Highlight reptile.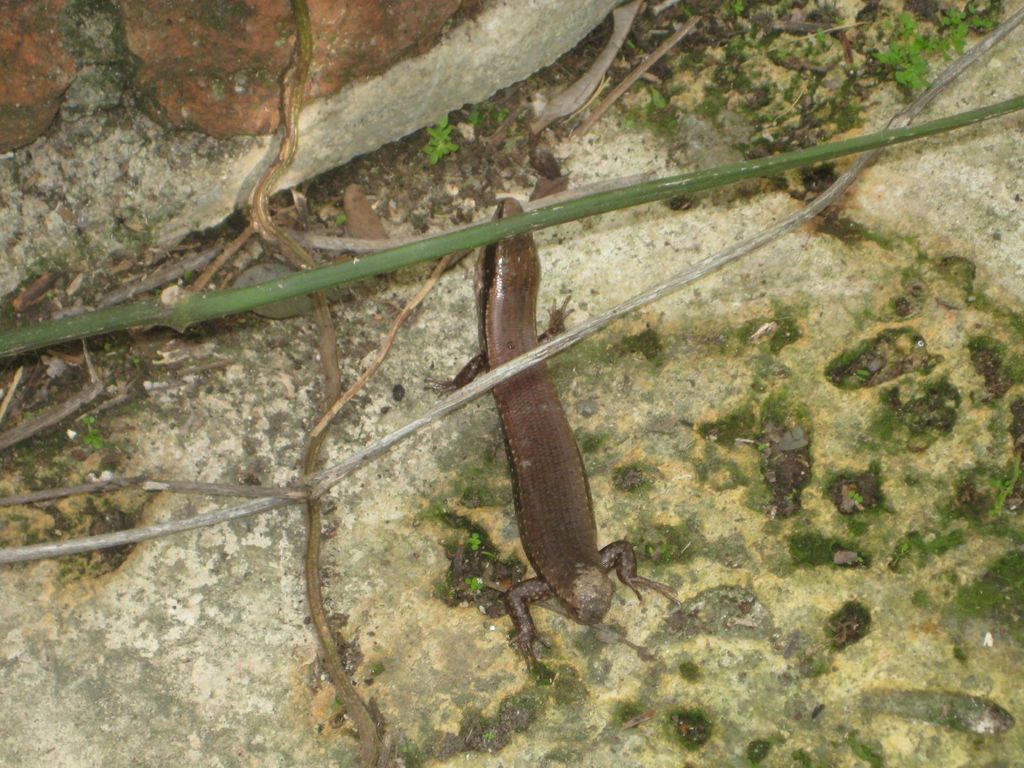
Highlighted region: (423,193,687,693).
